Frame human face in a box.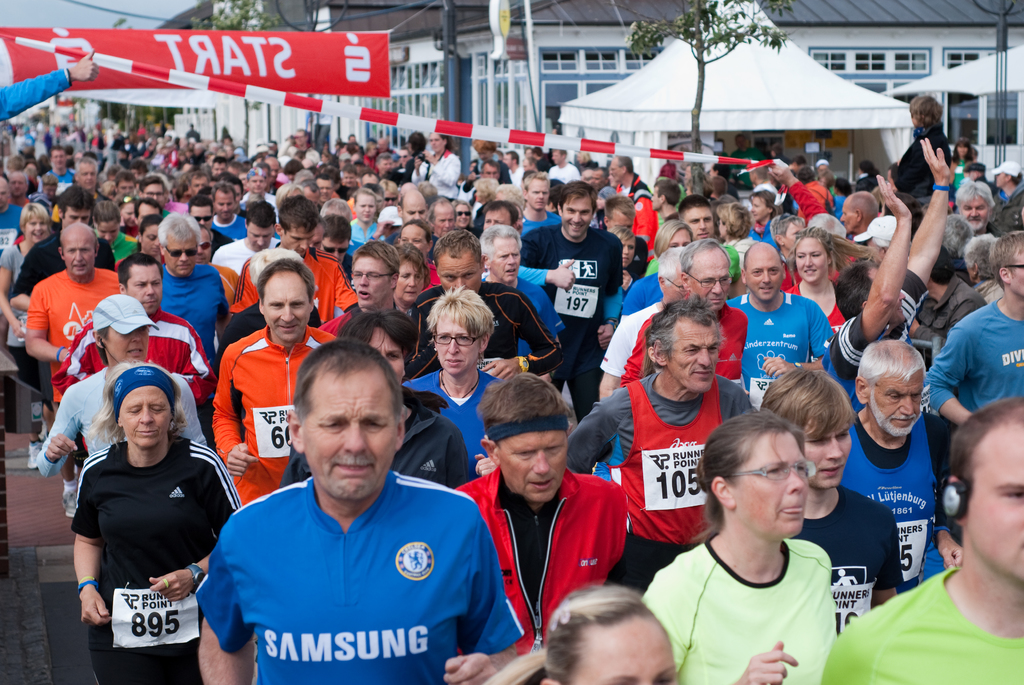
crop(369, 329, 404, 387).
